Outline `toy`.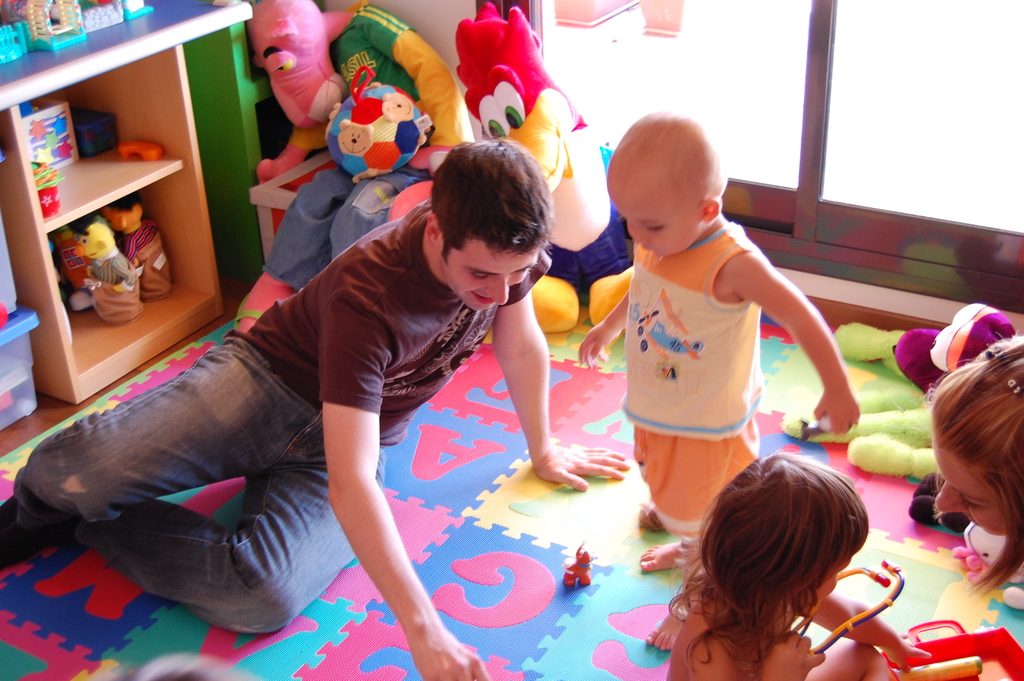
Outline: (243, 0, 367, 155).
